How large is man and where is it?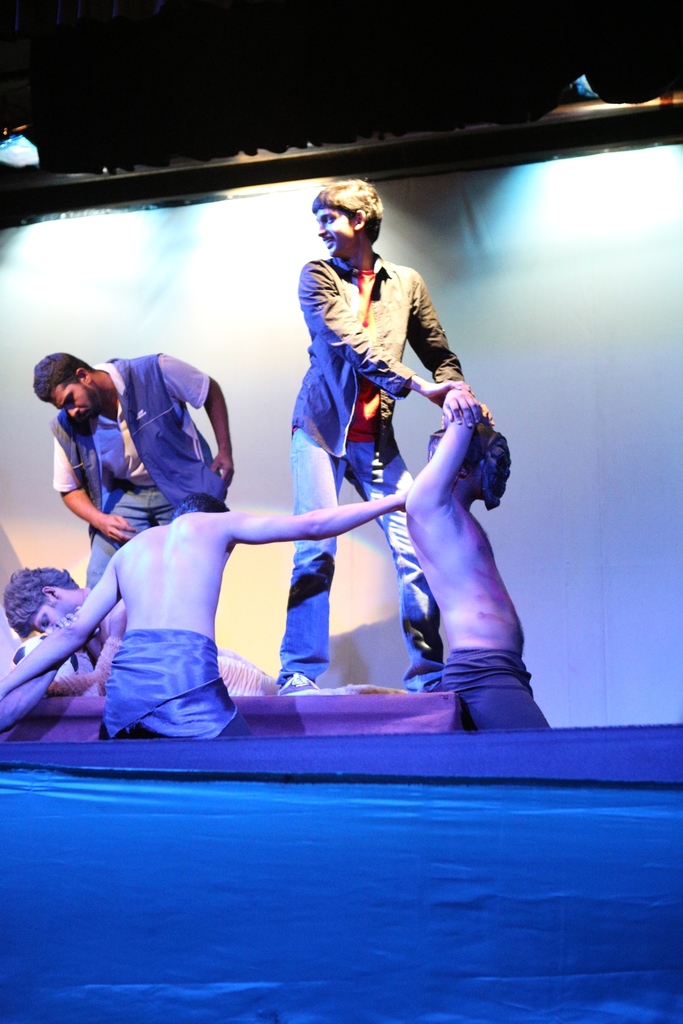
Bounding box: {"x1": 279, "y1": 188, "x2": 478, "y2": 647}.
